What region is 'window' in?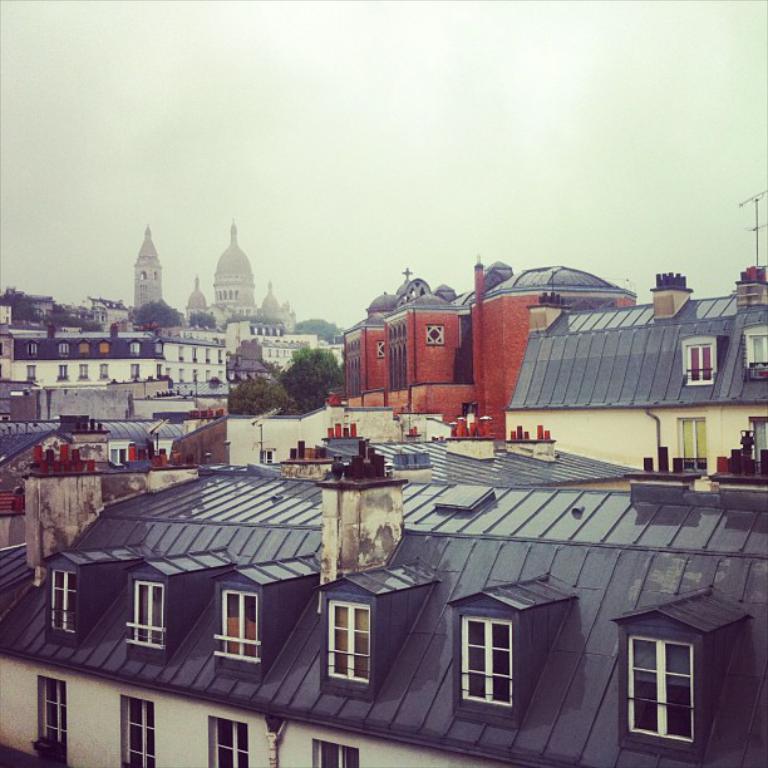
bbox=(257, 442, 277, 462).
